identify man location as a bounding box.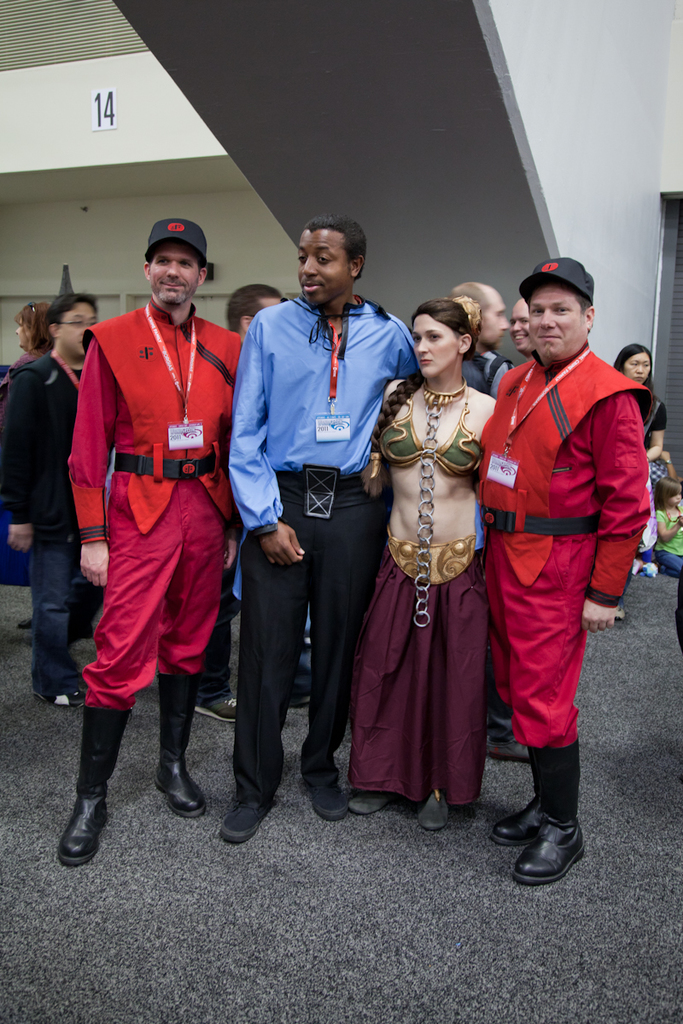
crop(184, 284, 287, 734).
